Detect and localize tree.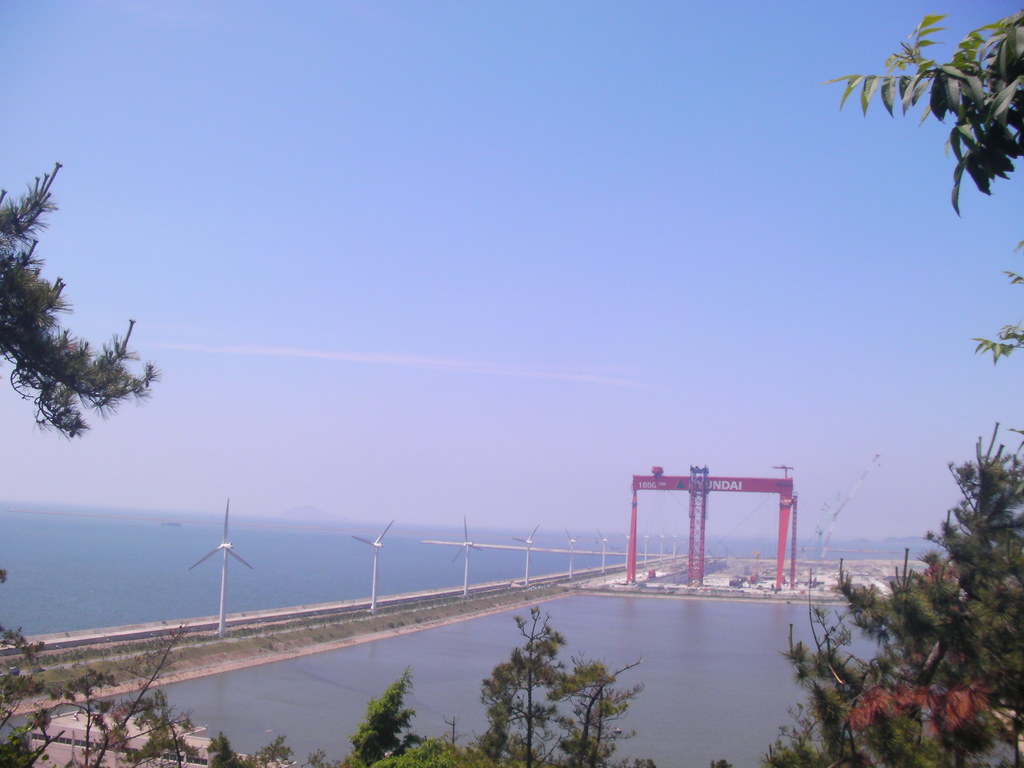
Localized at l=973, t=233, r=1023, b=373.
